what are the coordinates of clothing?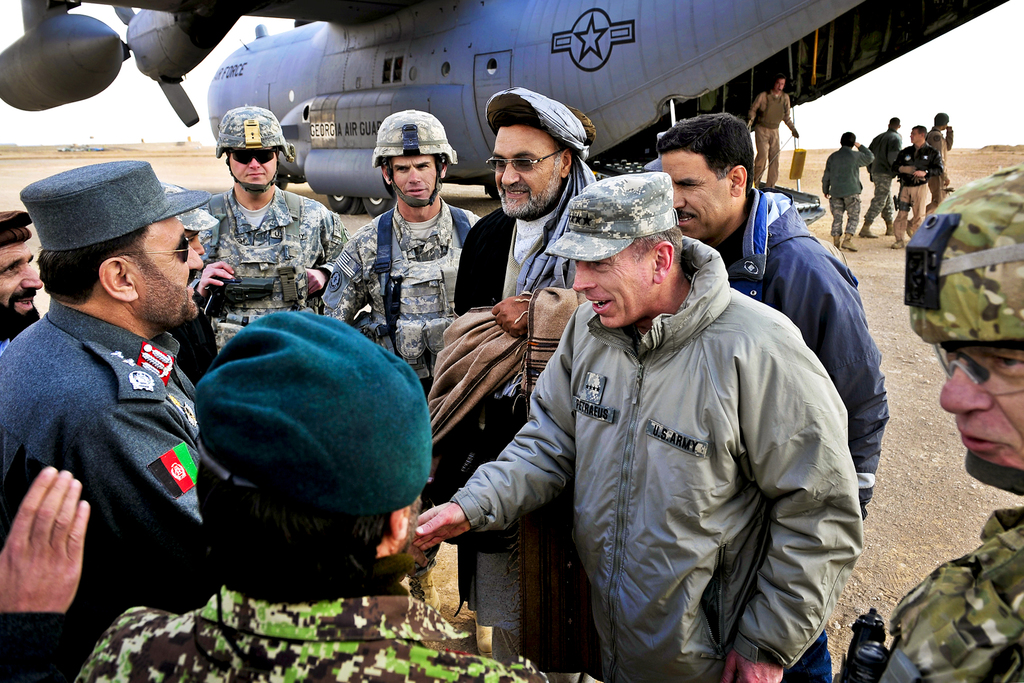
l=315, t=194, r=486, b=388.
